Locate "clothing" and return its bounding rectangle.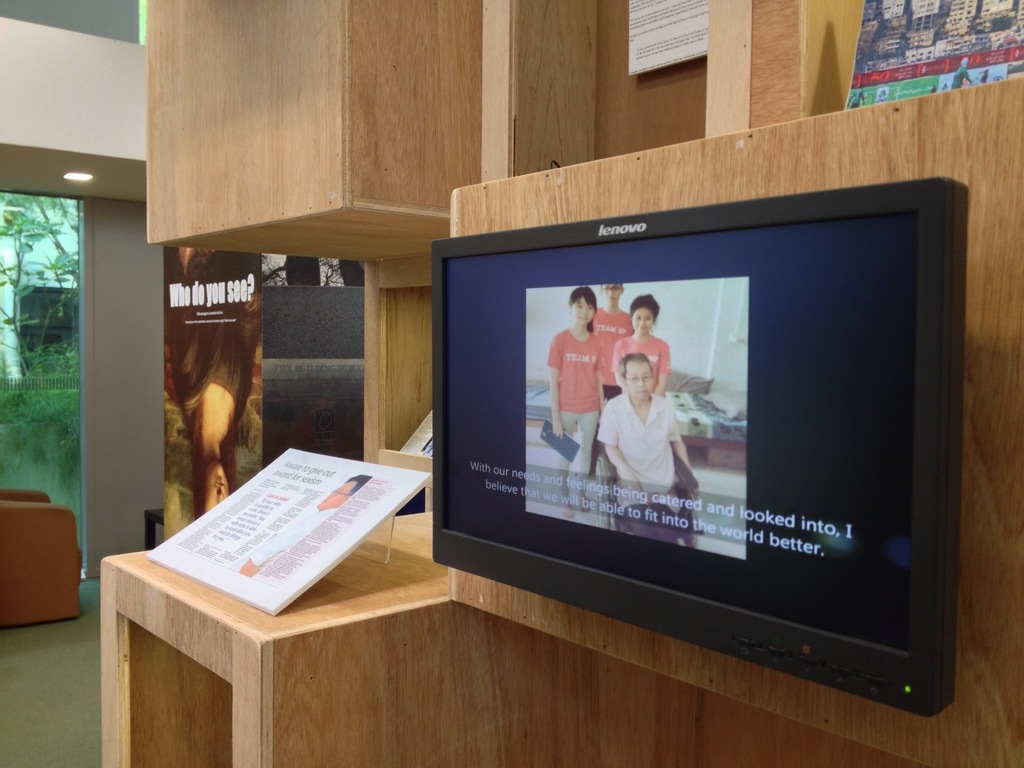
box(546, 326, 602, 482).
